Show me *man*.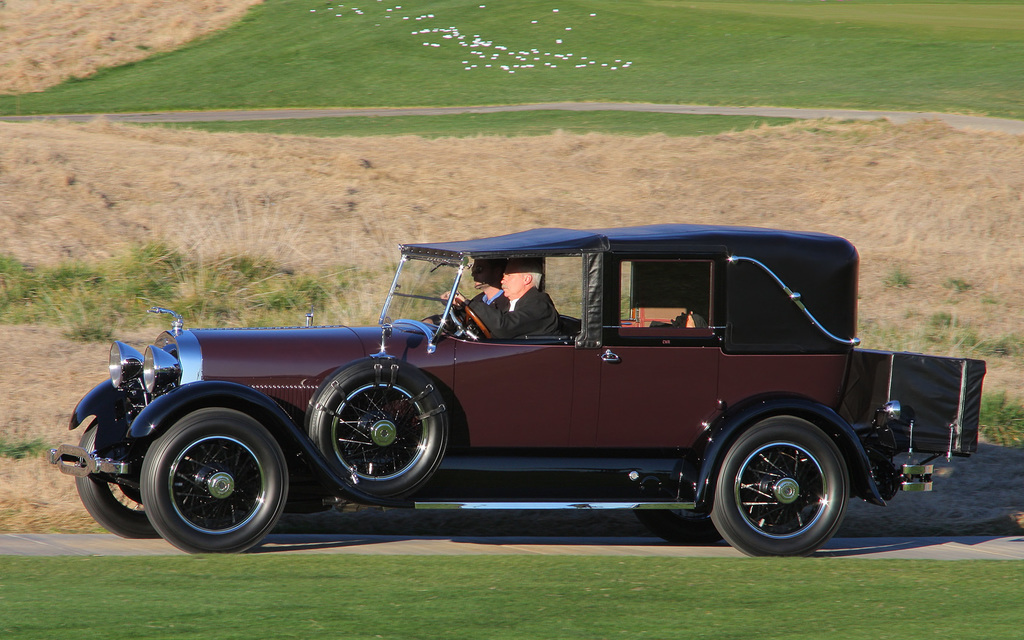
*man* is here: locate(414, 246, 511, 330).
